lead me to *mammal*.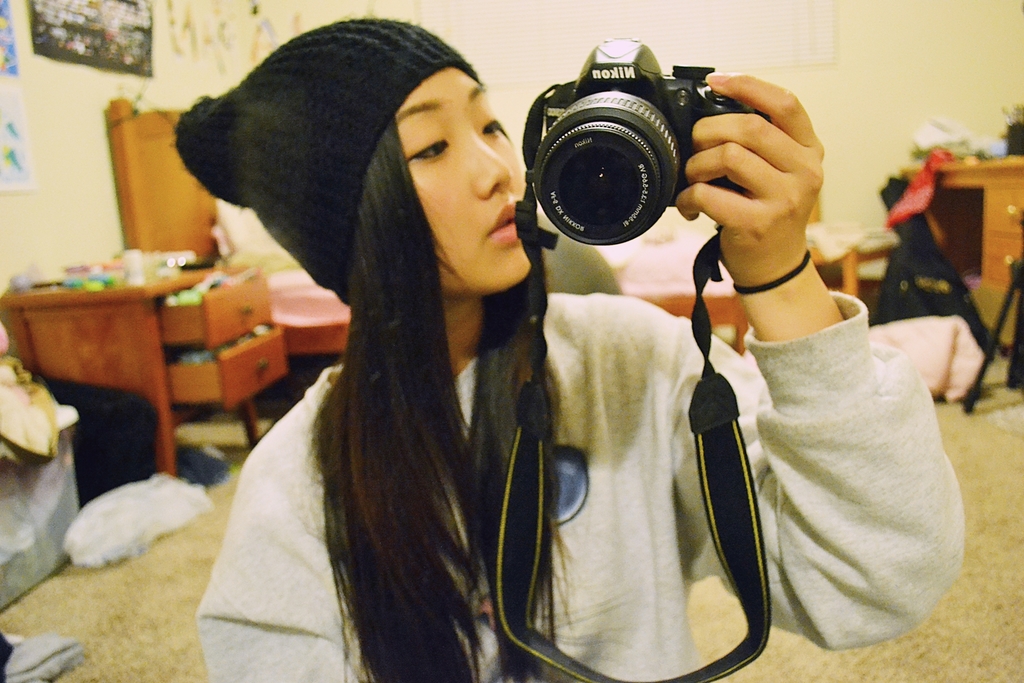
Lead to BBox(152, 19, 974, 674).
